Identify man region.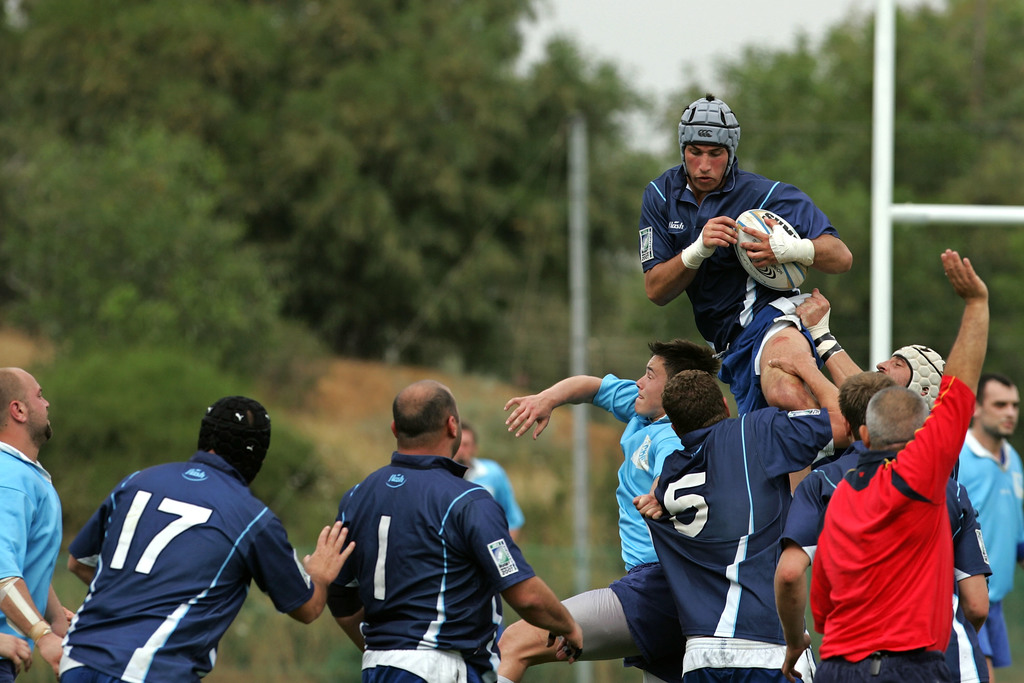
Region: bbox=(456, 424, 523, 542).
